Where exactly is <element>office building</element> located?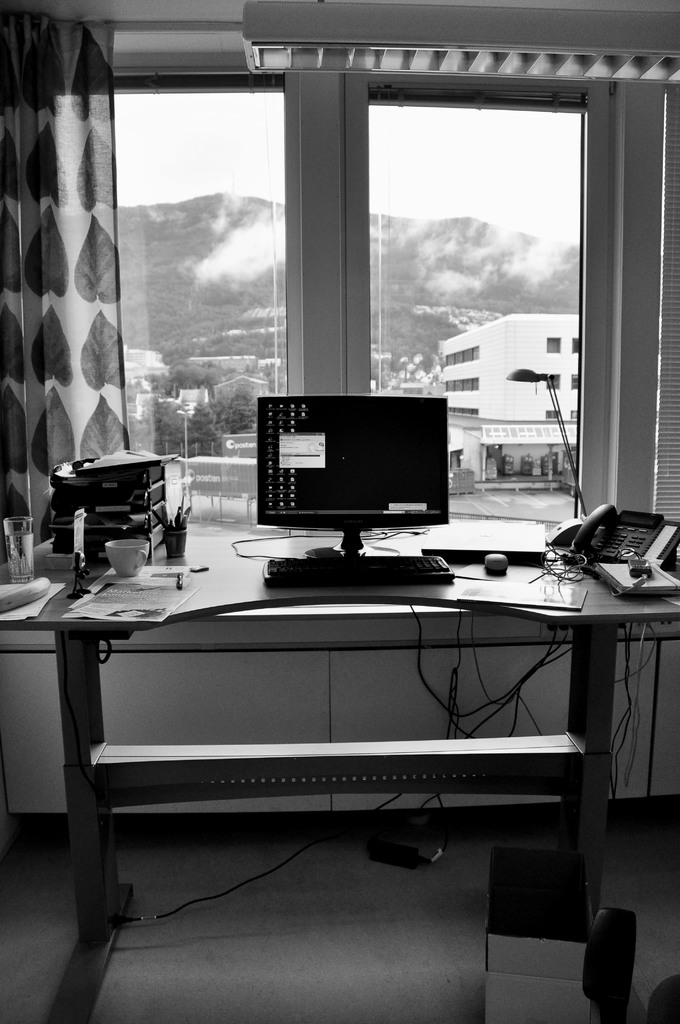
Its bounding box is crop(0, 0, 679, 1023).
